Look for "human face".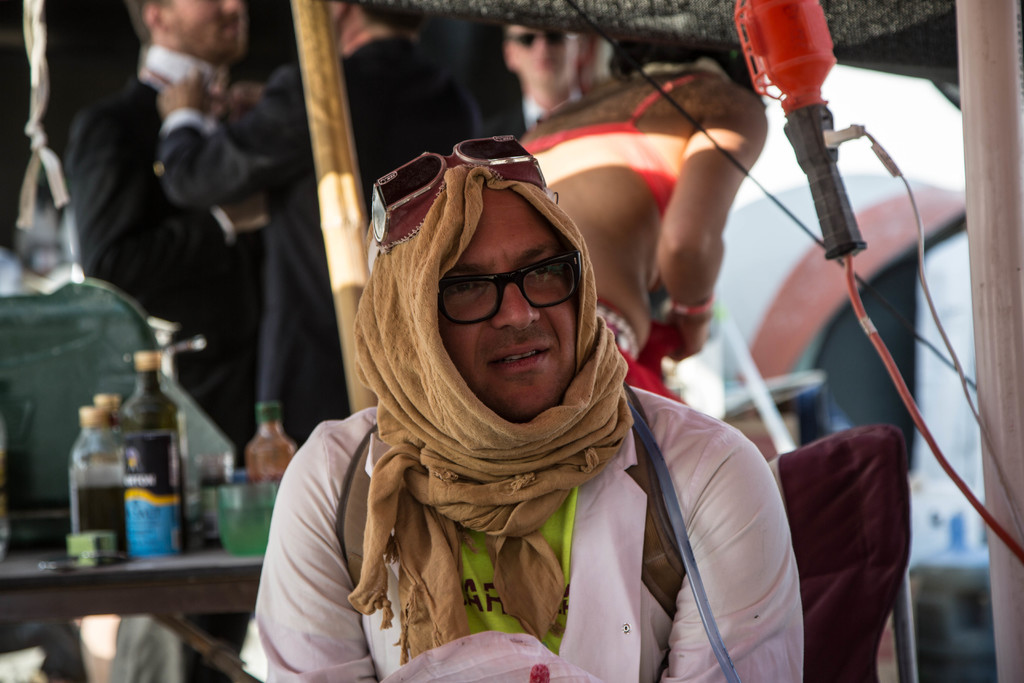
Found: bbox(436, 186, 576, 420).
